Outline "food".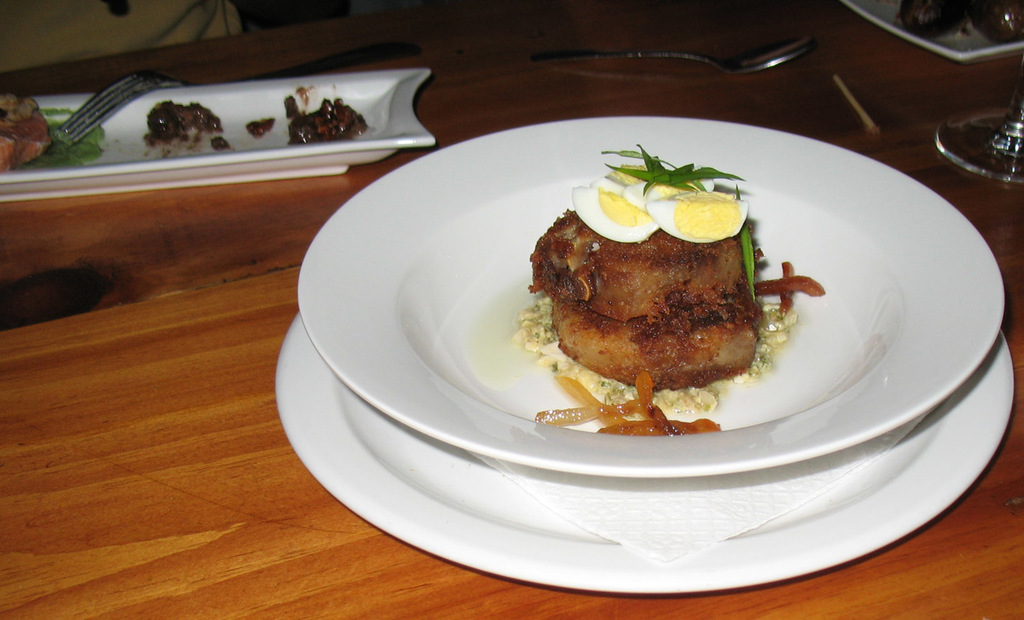
Outline: <region>0, 86, 372, 168</region>.
